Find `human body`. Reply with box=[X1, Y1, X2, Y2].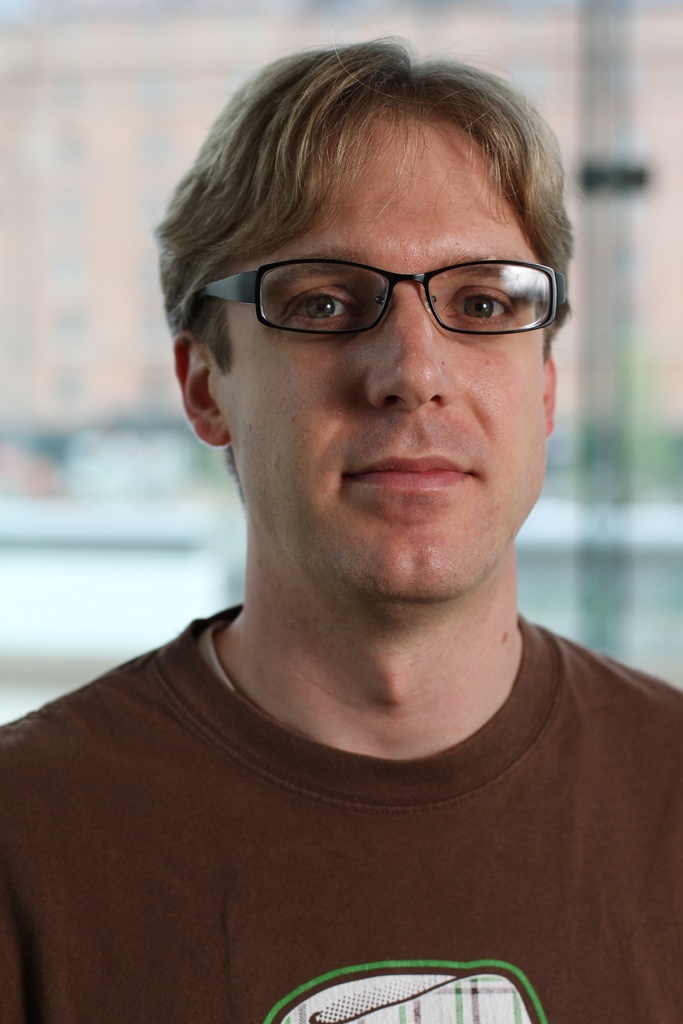
box=[0, 42, 682, 1023].
